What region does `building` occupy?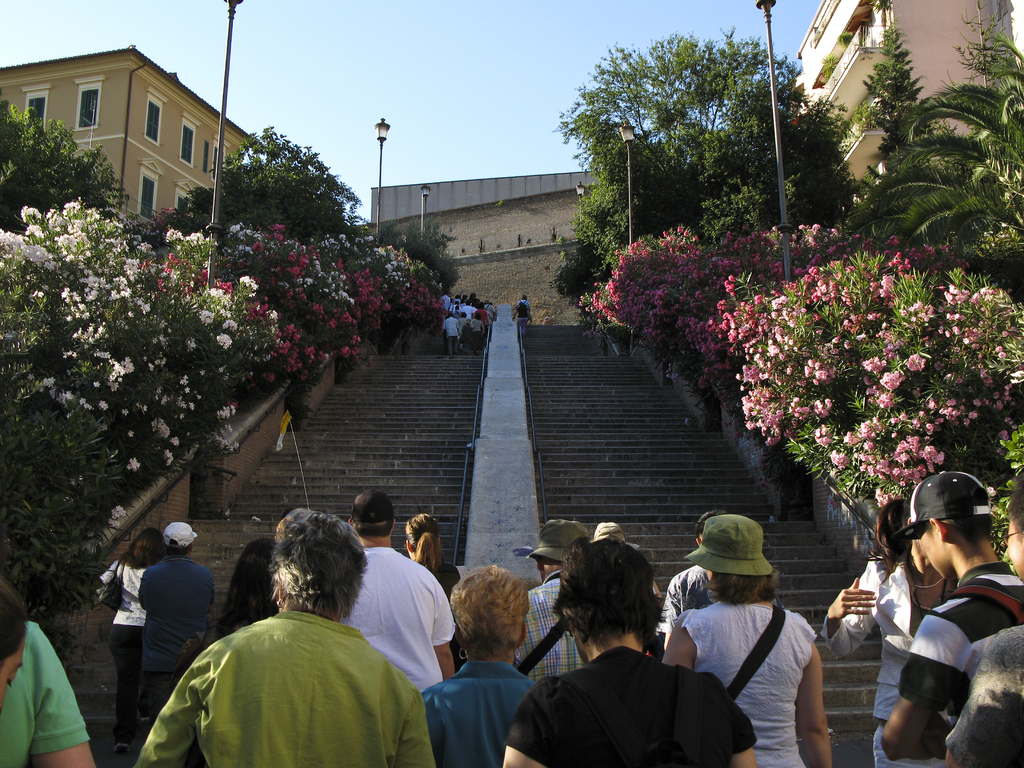
pyautogui.locateOnScreen(0, 43, 258, 227).
